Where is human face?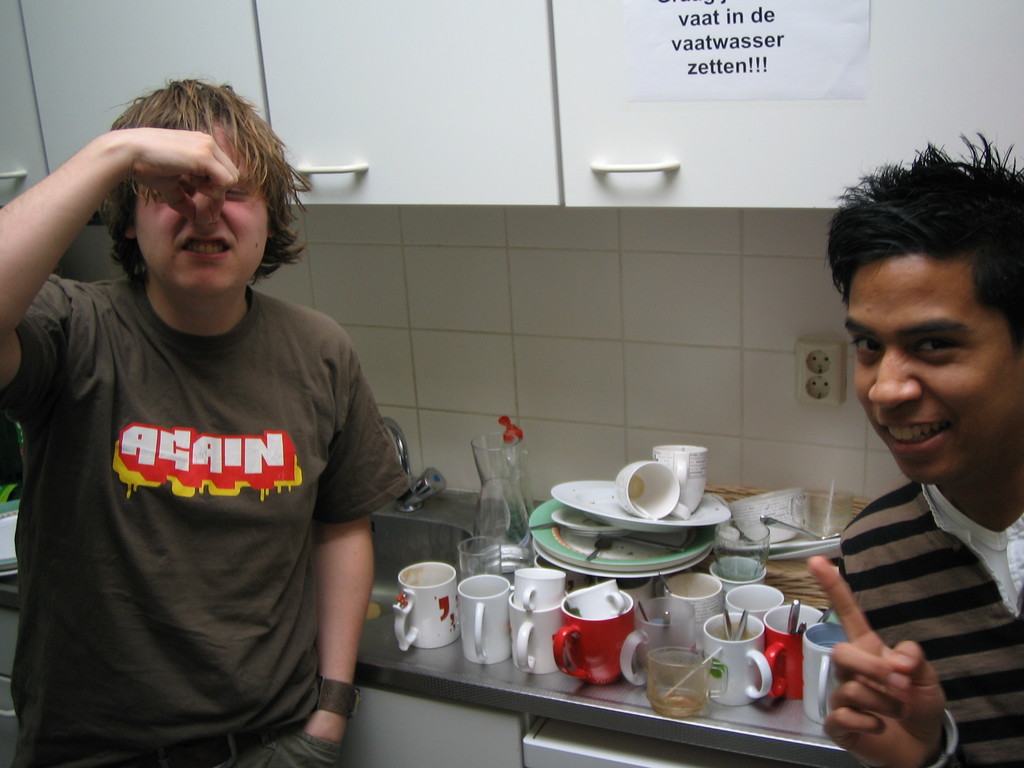
box(844, 253, 1020, 484).
